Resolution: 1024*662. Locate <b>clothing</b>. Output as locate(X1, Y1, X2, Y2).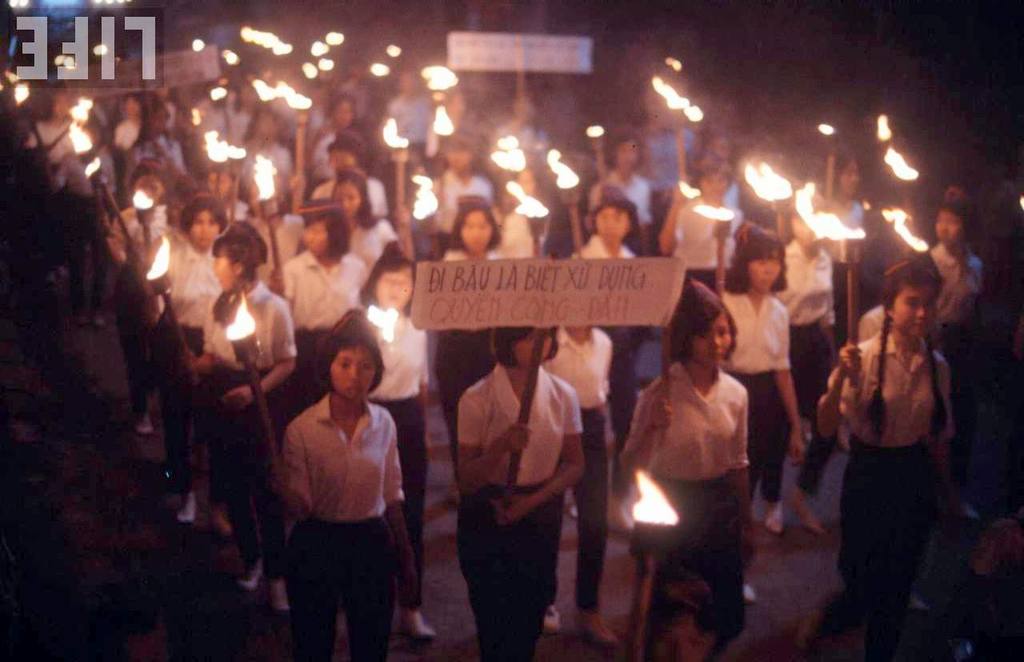
locate(280, 249, 366, 368).
